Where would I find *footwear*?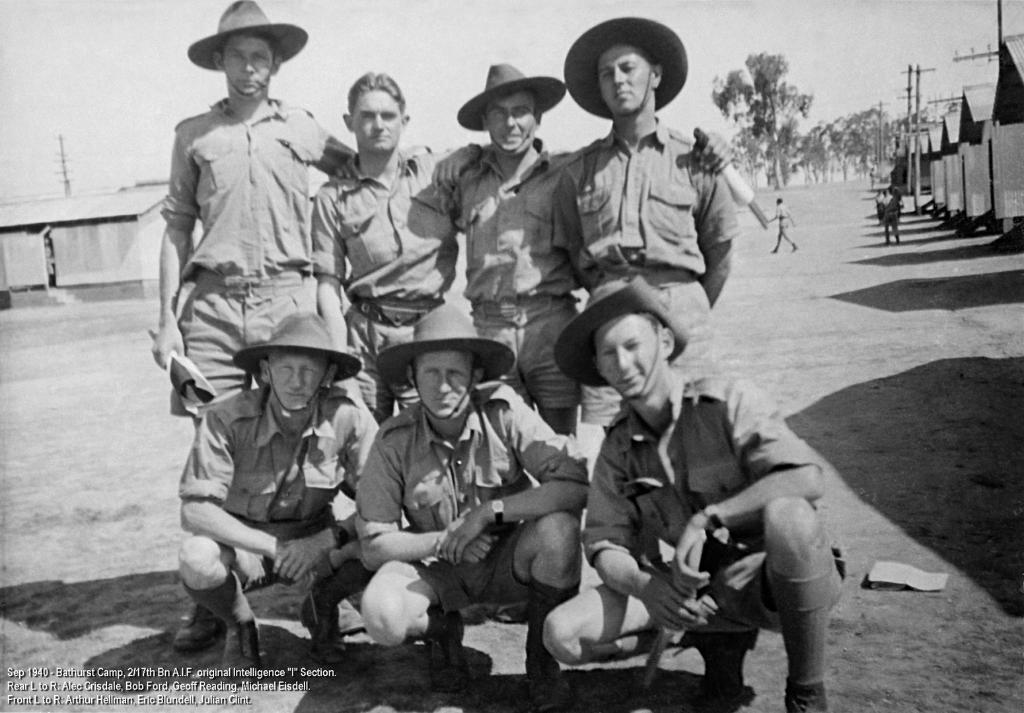
At [223, 624, 270, 679].
